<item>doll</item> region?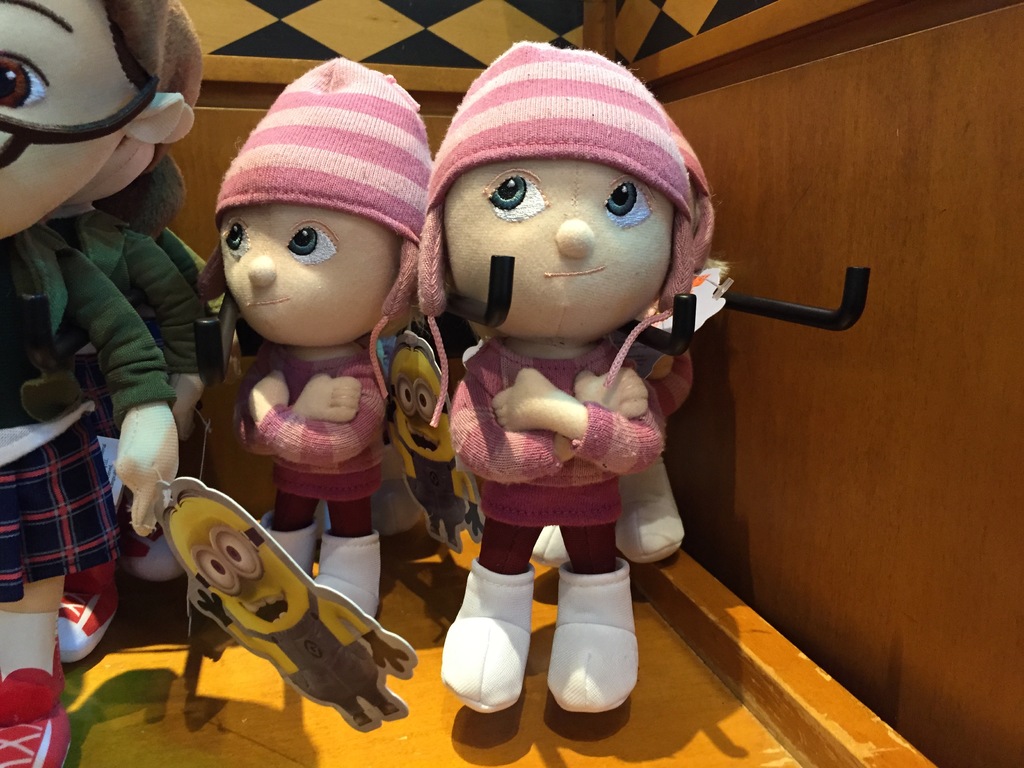
Rect(109, 125, 226, 368)
